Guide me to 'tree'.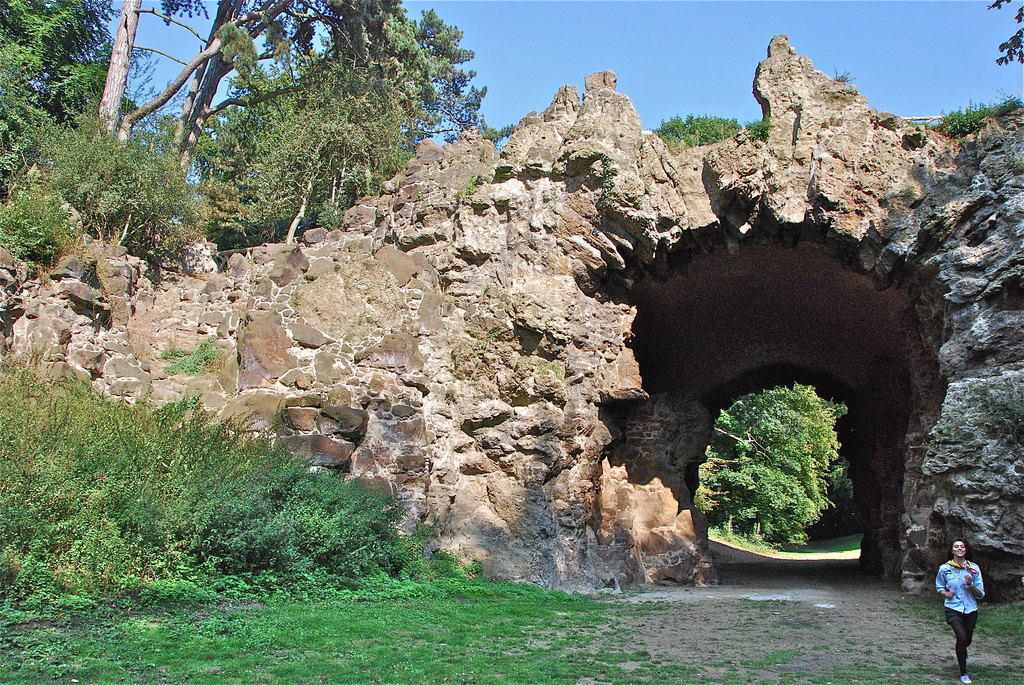
Guidance: Rect(156, 0, 333, 191).
